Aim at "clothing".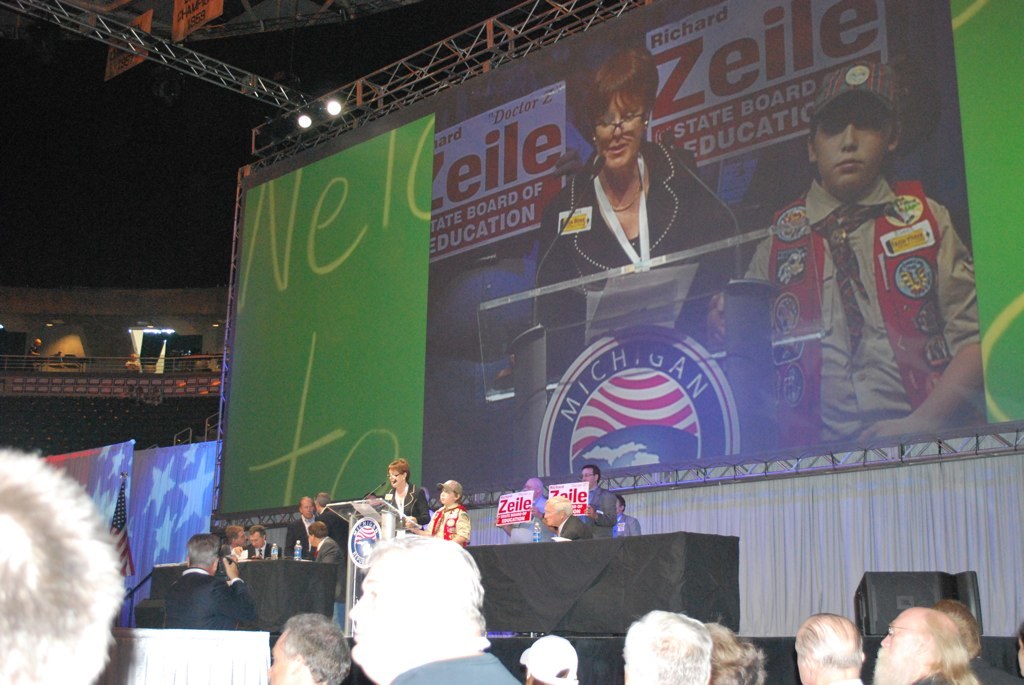
Aimed at select_region(972, 657, 1023, 684).
